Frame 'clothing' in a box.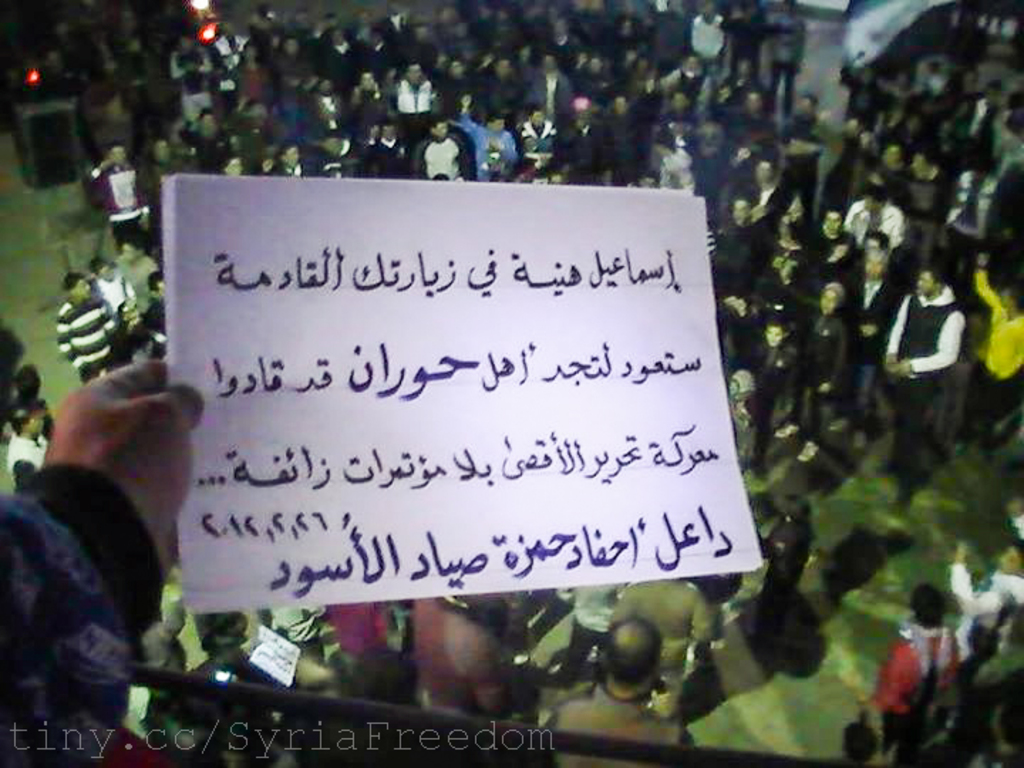
BBox(528, 73, 573, 117).
